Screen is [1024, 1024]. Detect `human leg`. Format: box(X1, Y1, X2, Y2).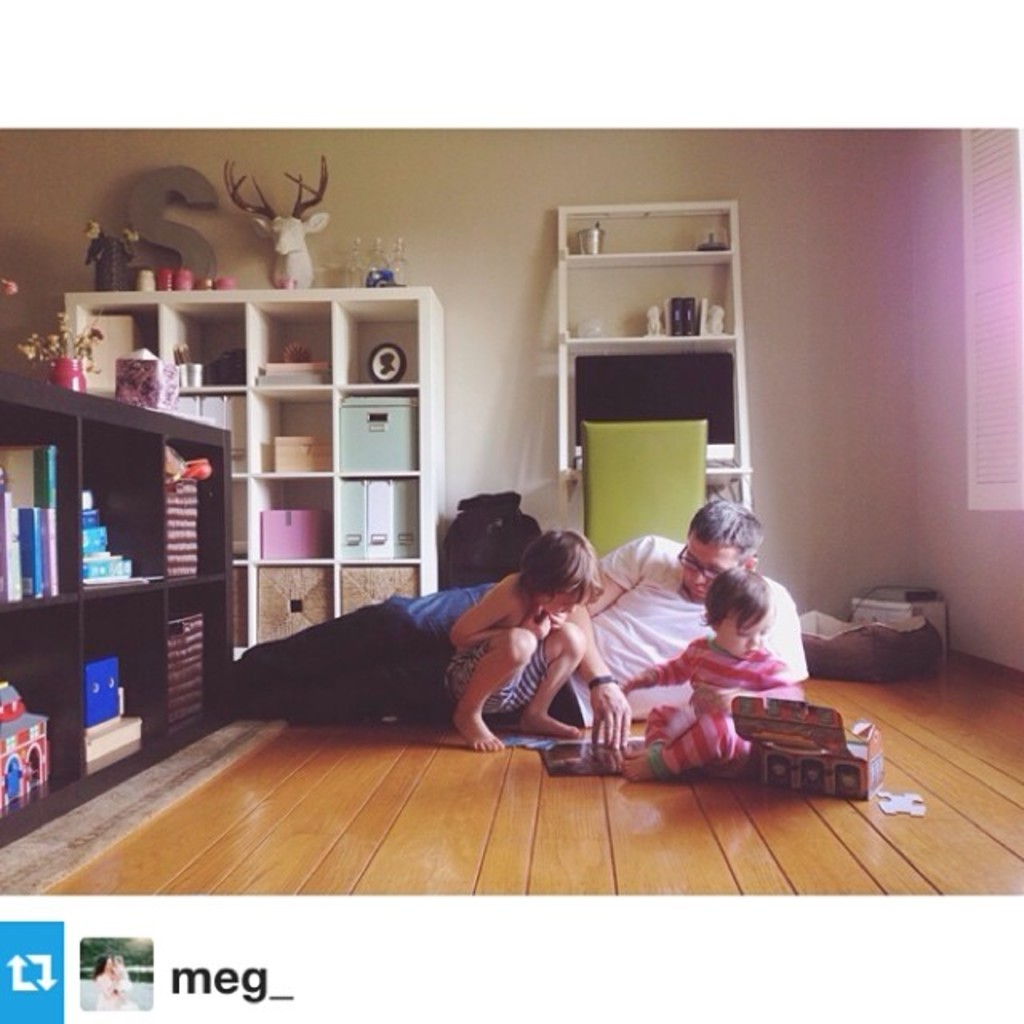
box(435, 622, 518, 770).
